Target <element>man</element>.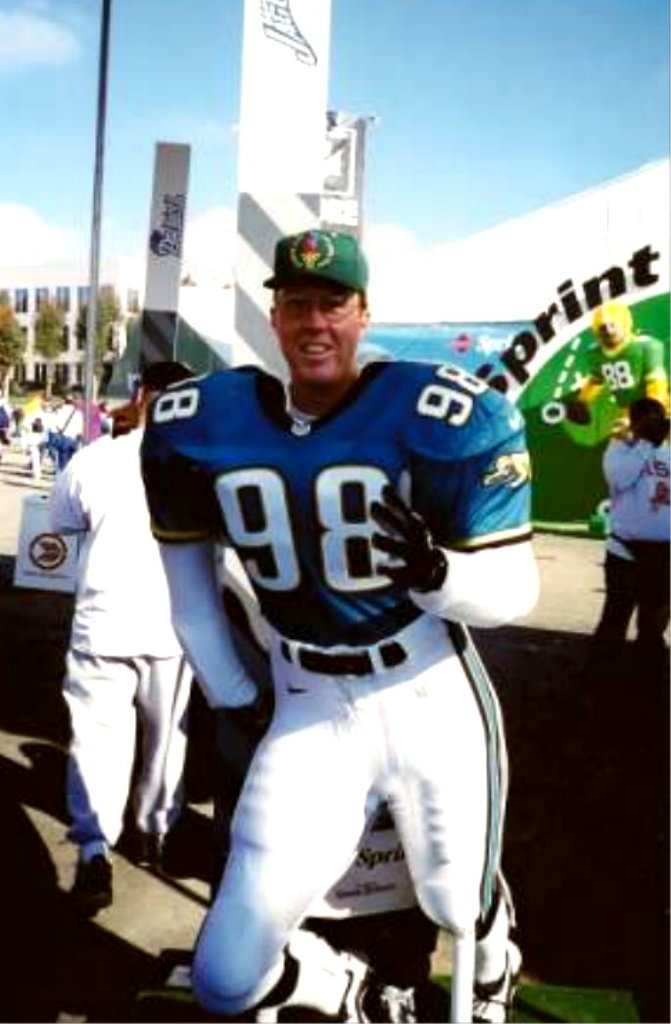
Target region: detection(594, 391, 670, 660).
